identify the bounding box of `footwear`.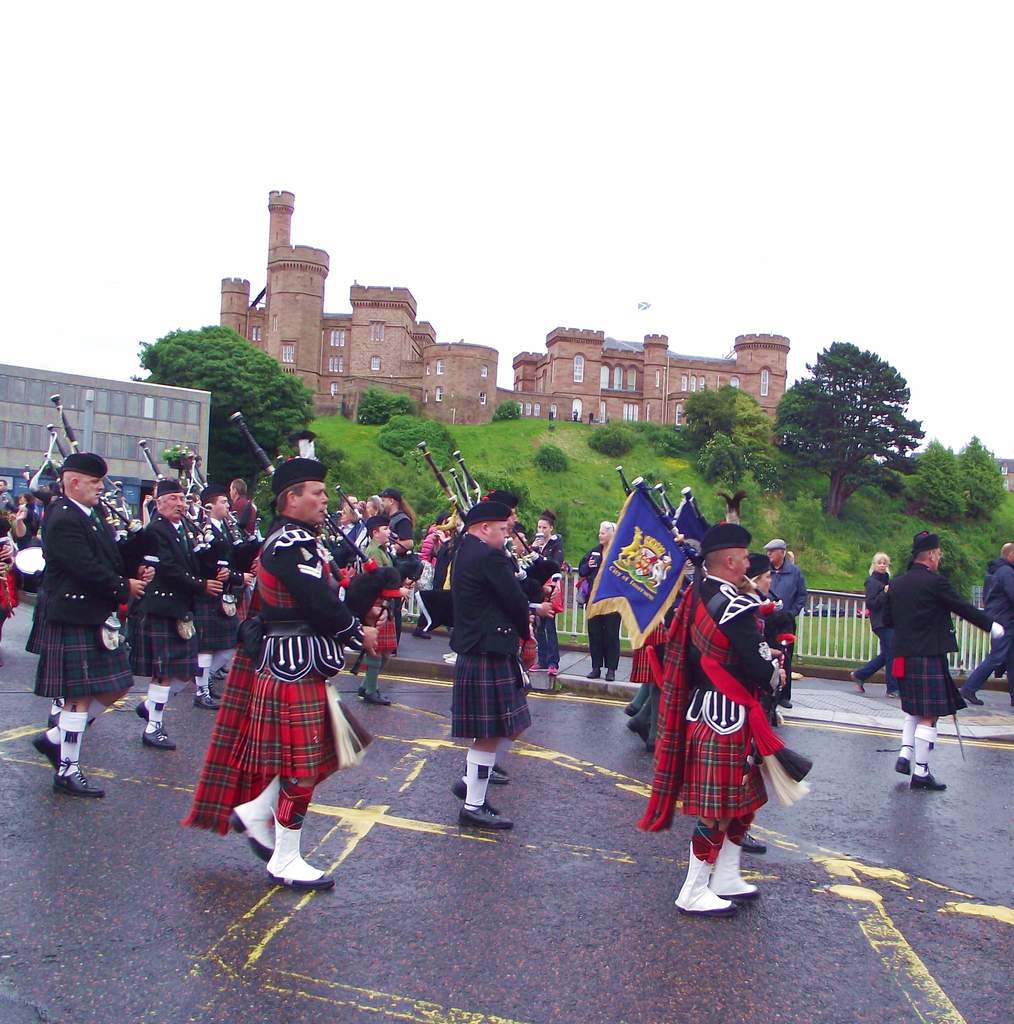
(x1=367, y1=692, x2=391, y2=703).
